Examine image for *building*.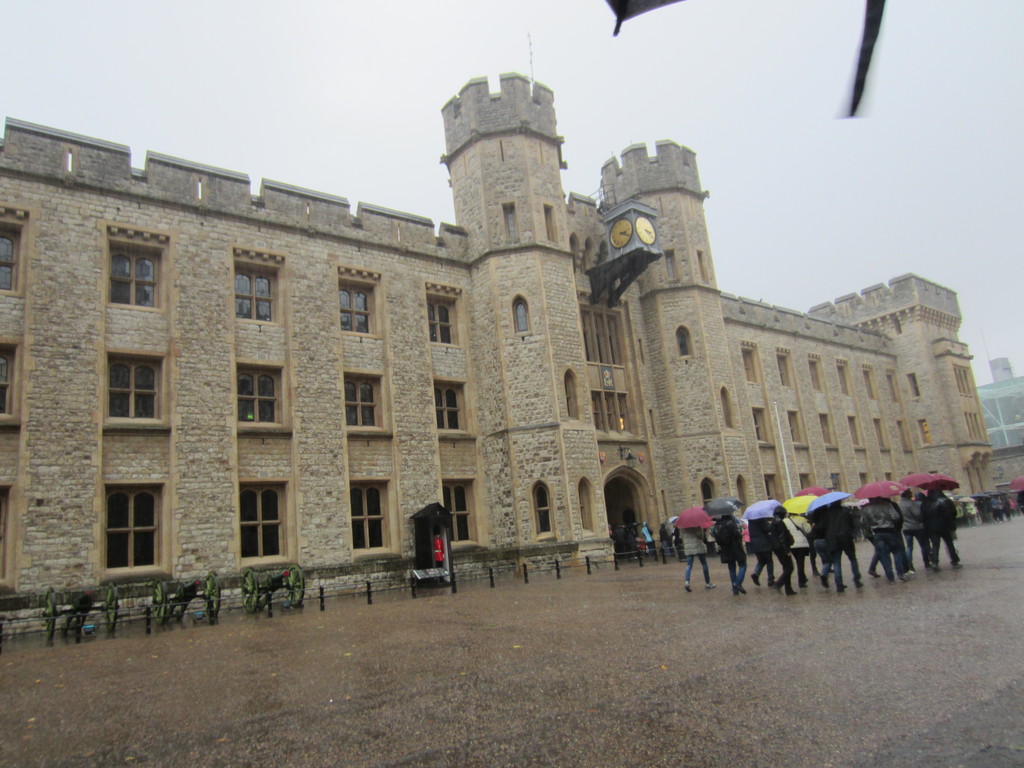
Examination result: select_region(0, 70, 998, 644).
